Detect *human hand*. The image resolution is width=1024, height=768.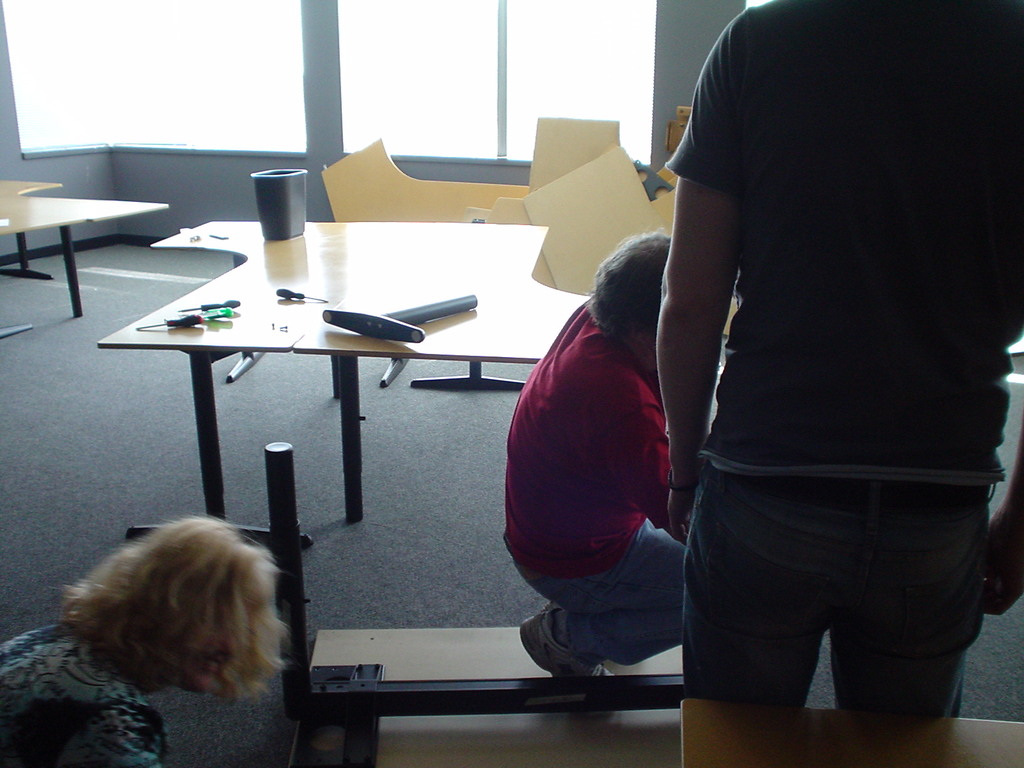
pyautogui.locateOnScreen(662, 467, 702, 545).
